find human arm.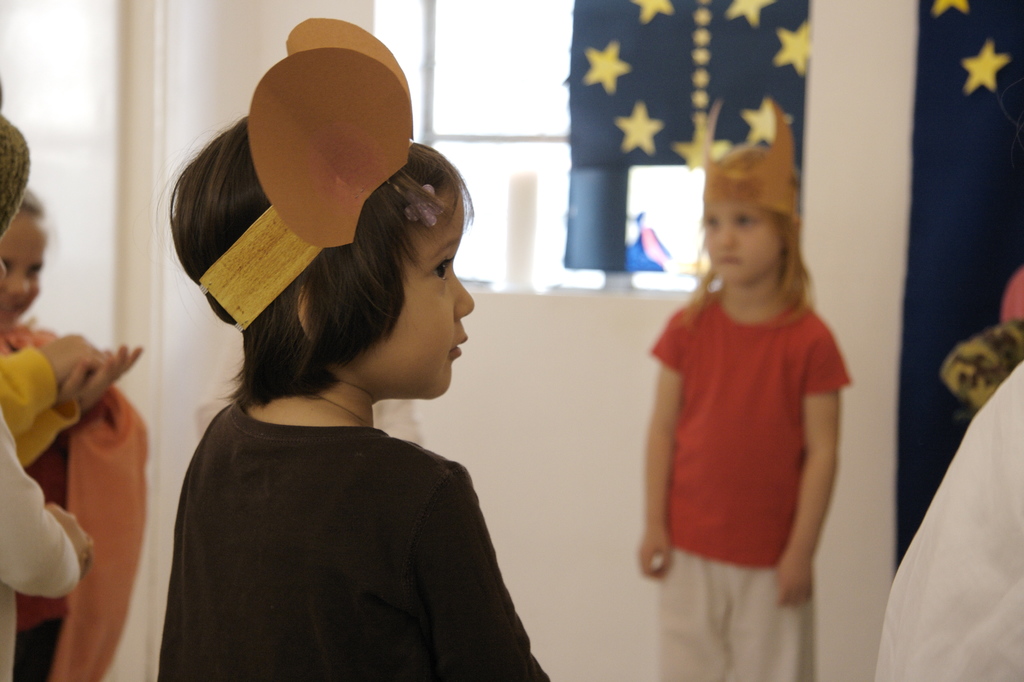
x1=0 y1=336 x2=102 y2=426.
